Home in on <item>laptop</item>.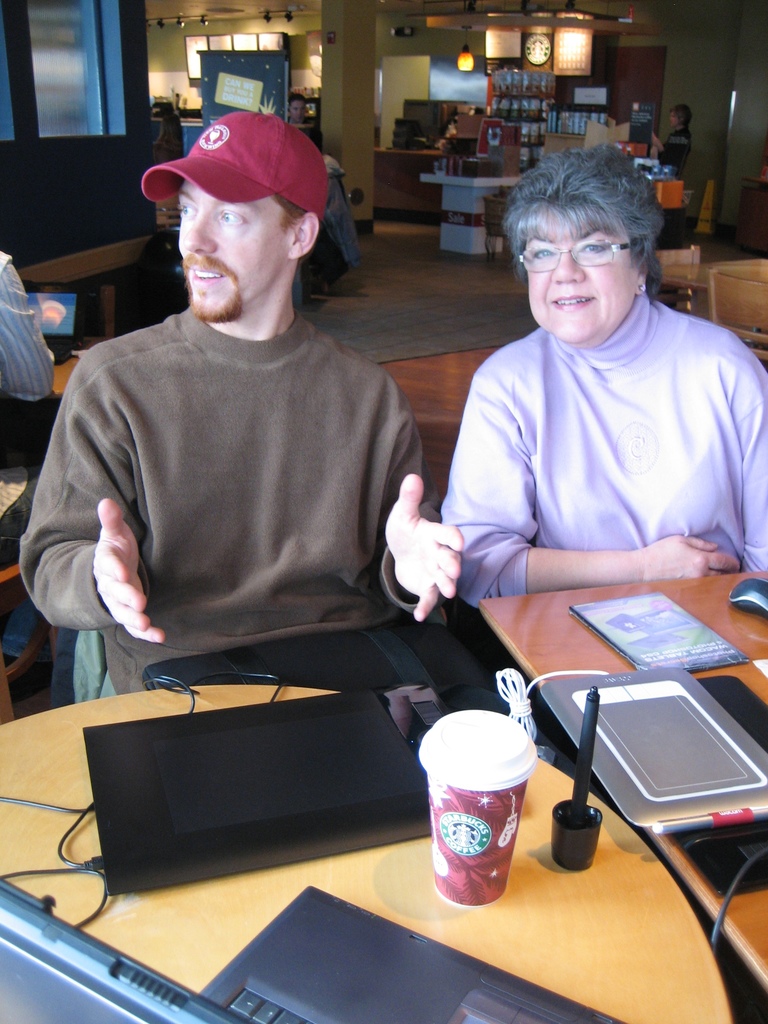
Homed in at [22, 281, 82, 365].
